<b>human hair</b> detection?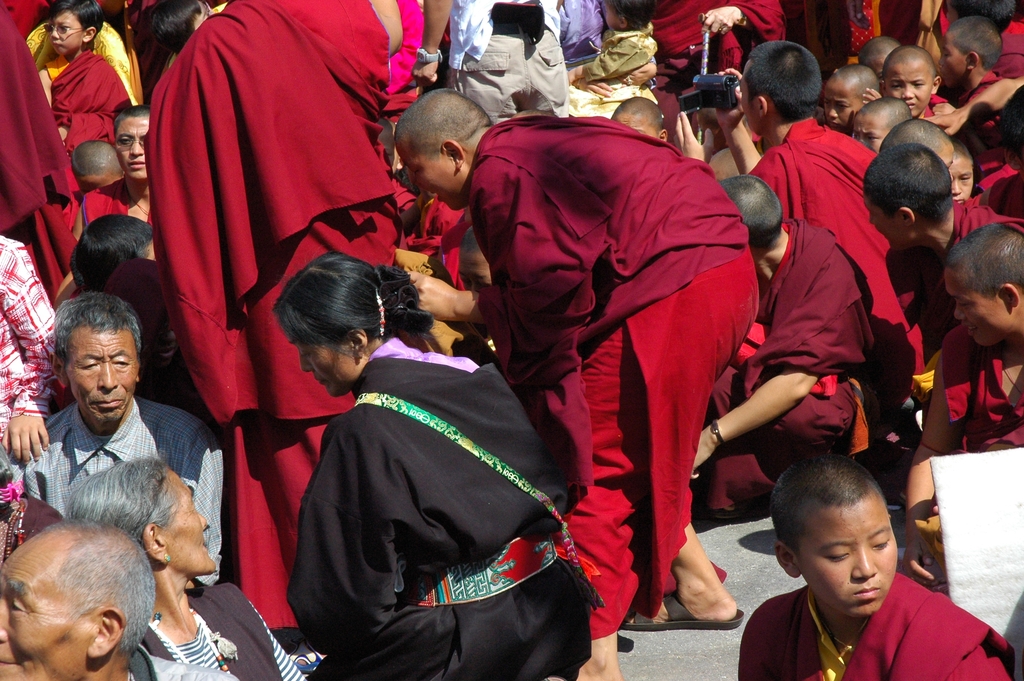
[879, 46, 936, 90]
